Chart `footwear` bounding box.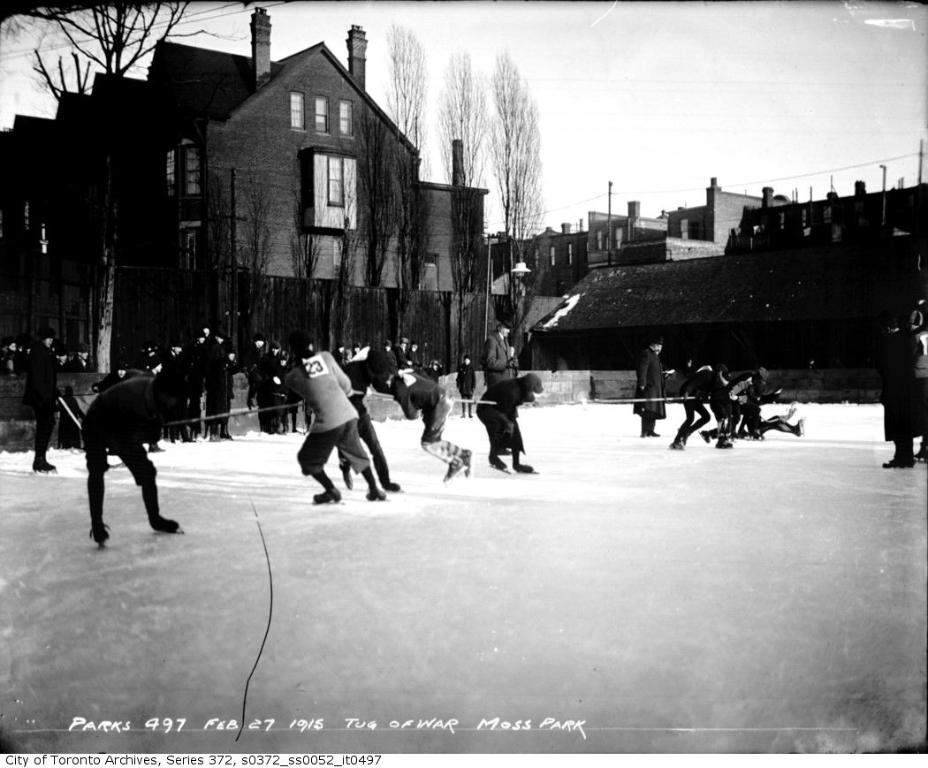
Charted: [152,513,181,533].
